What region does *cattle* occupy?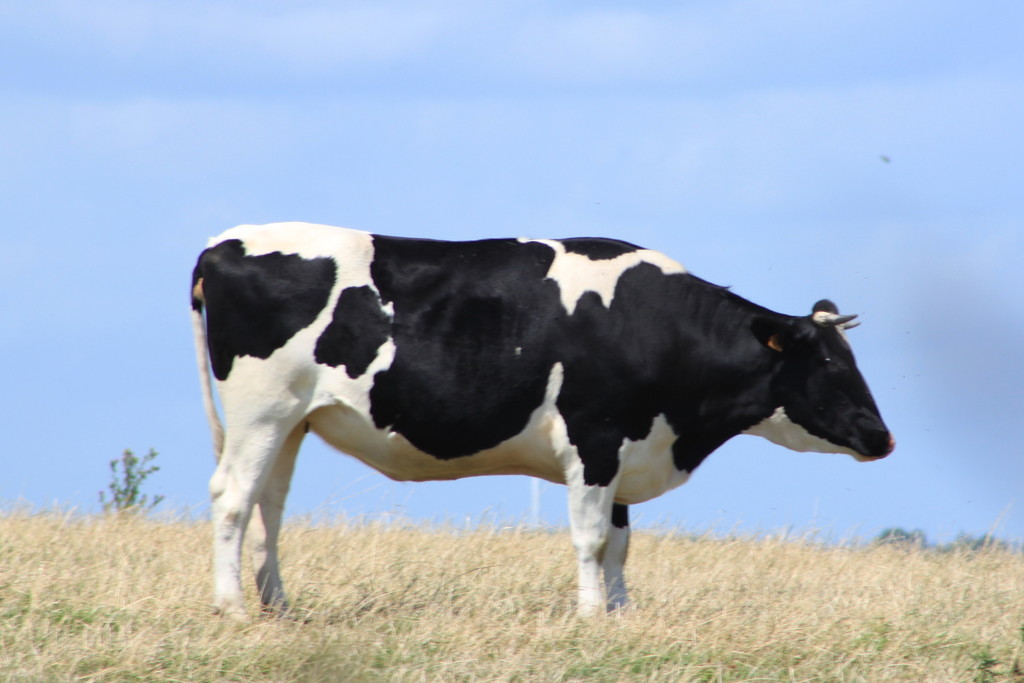
[191,220,895,631].
